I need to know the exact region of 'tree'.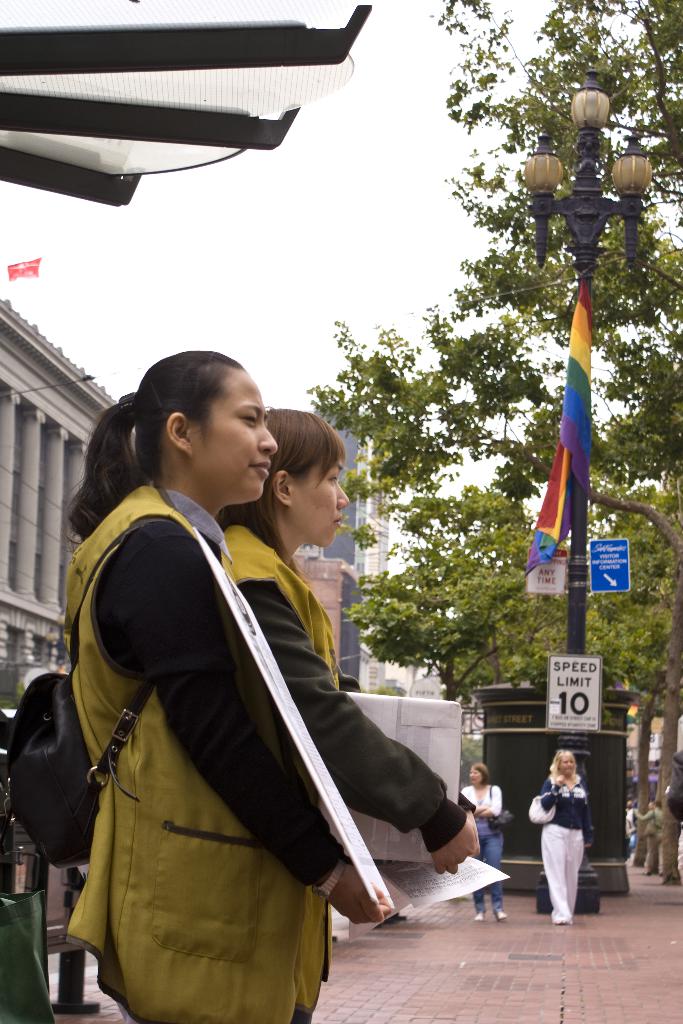
Region: (x1=306, y1=294, x2=680, y2=875).
